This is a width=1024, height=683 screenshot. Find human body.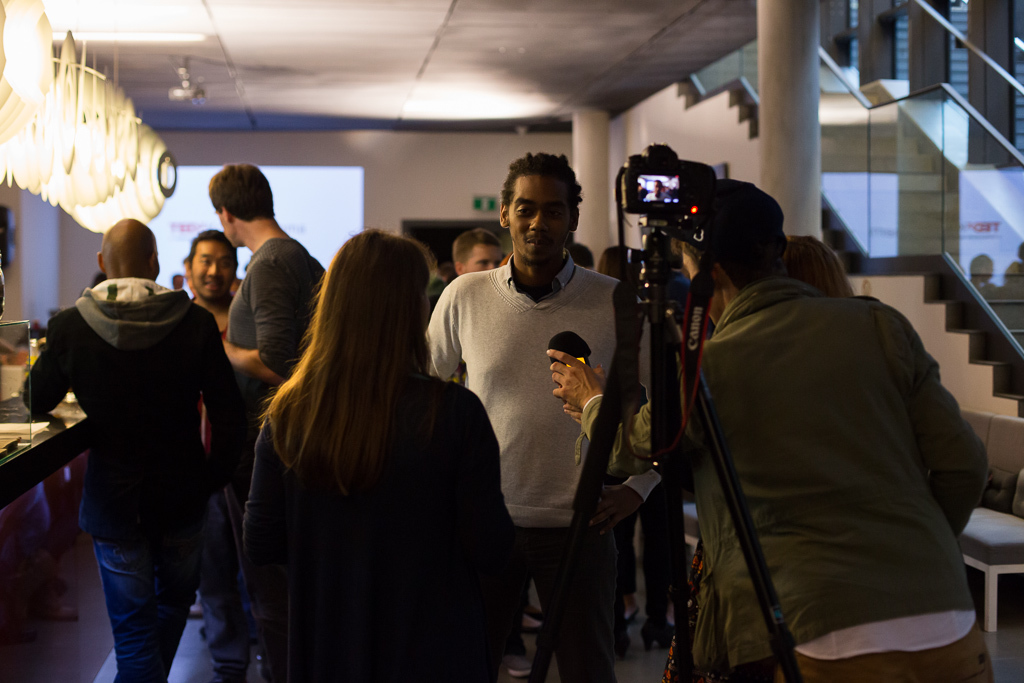
Bounding box: 241 369 521 682.
